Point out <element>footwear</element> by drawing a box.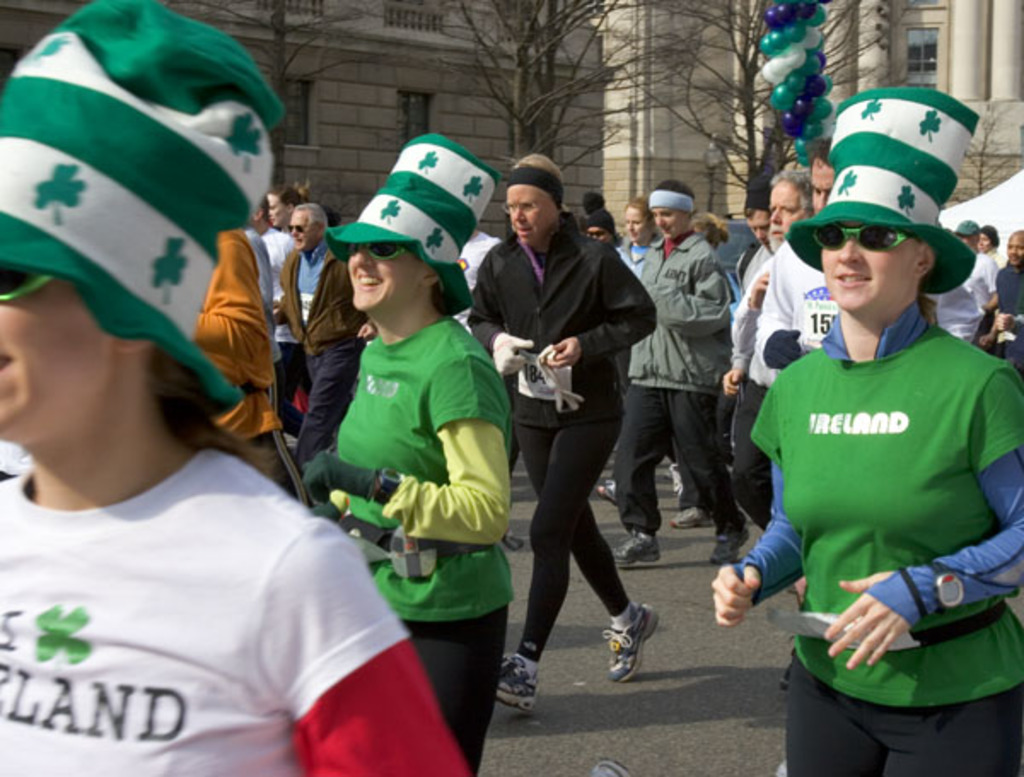
[705,524,744,574].
